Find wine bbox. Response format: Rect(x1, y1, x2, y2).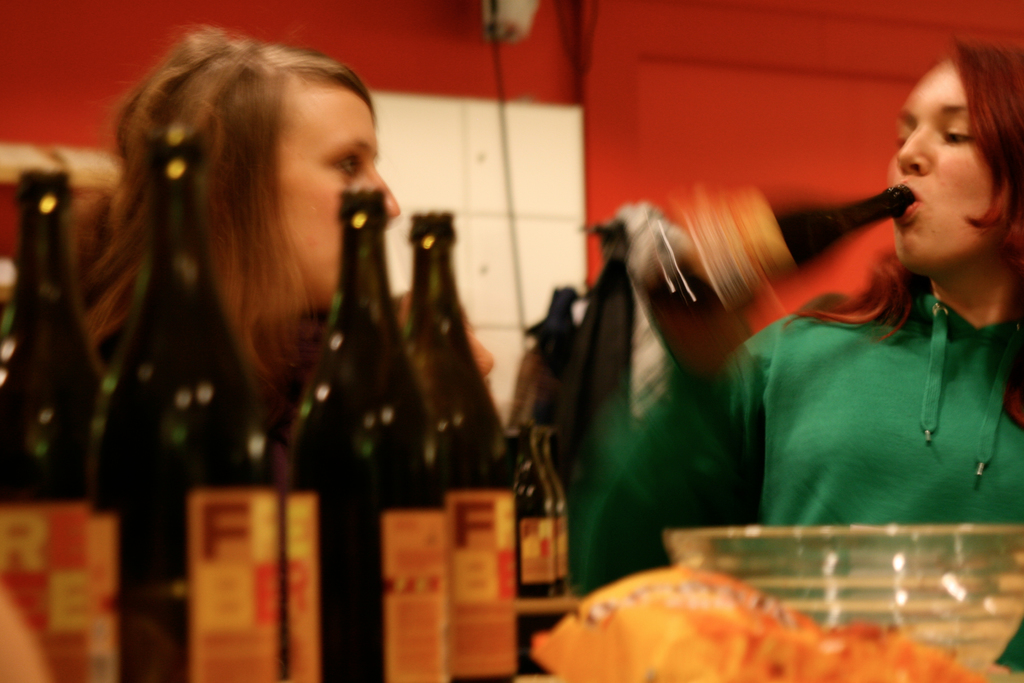
Rect(552, 428, 570, 593).
